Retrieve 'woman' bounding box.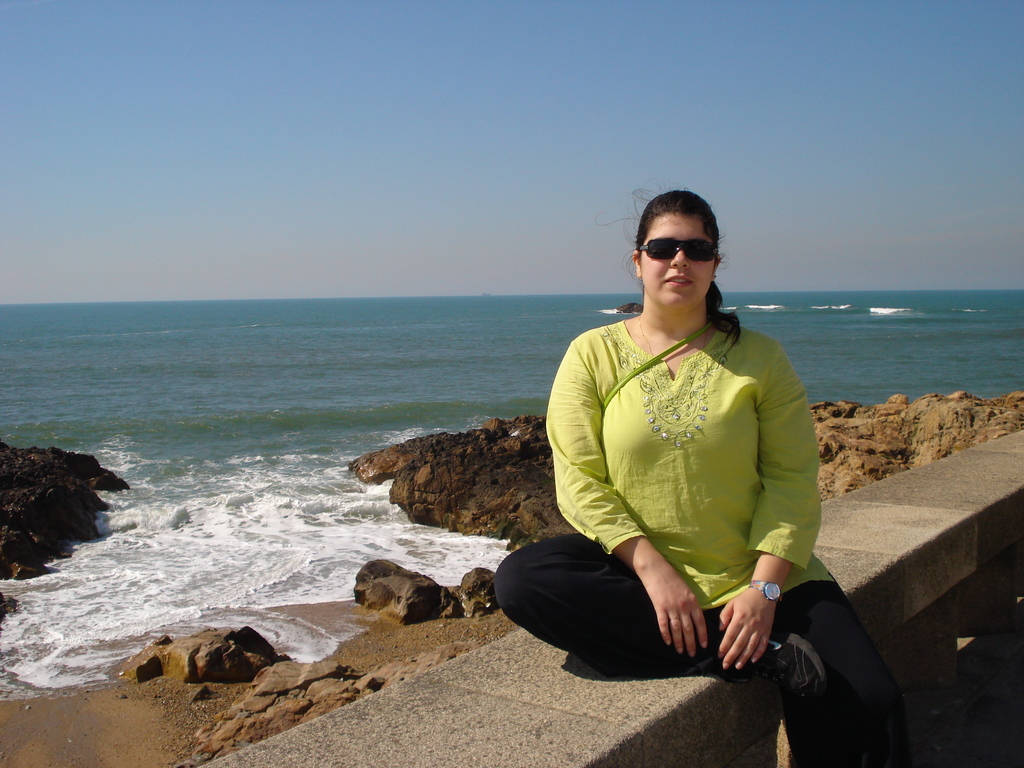
Bounding box: pyautogui.locateOnScreen(493, 187, 898, 767).
